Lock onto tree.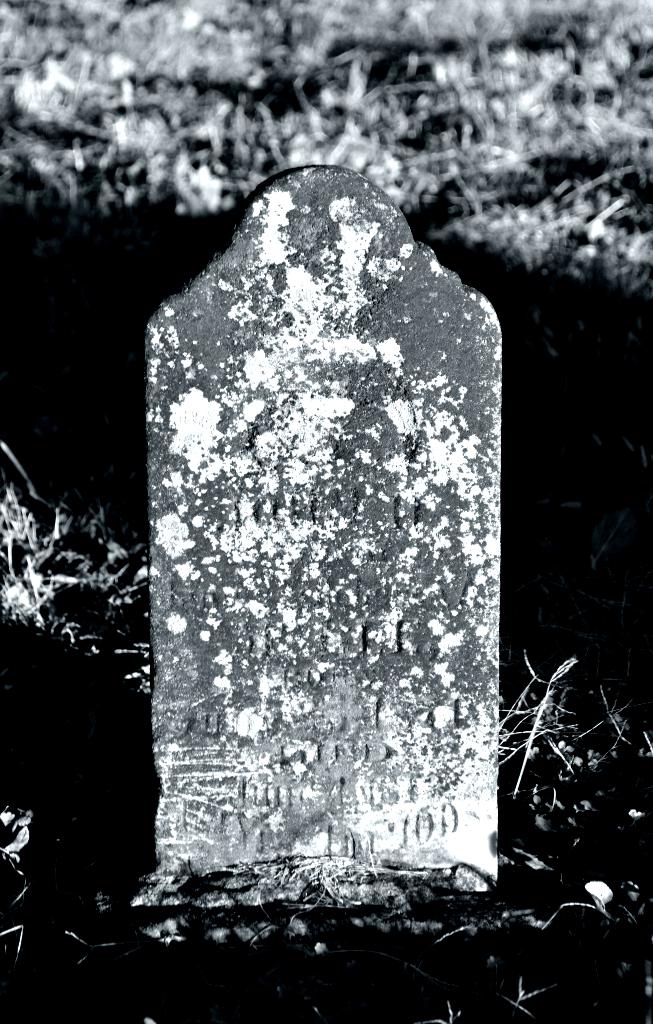
Locked: locate(0, 0, 652, 294).
